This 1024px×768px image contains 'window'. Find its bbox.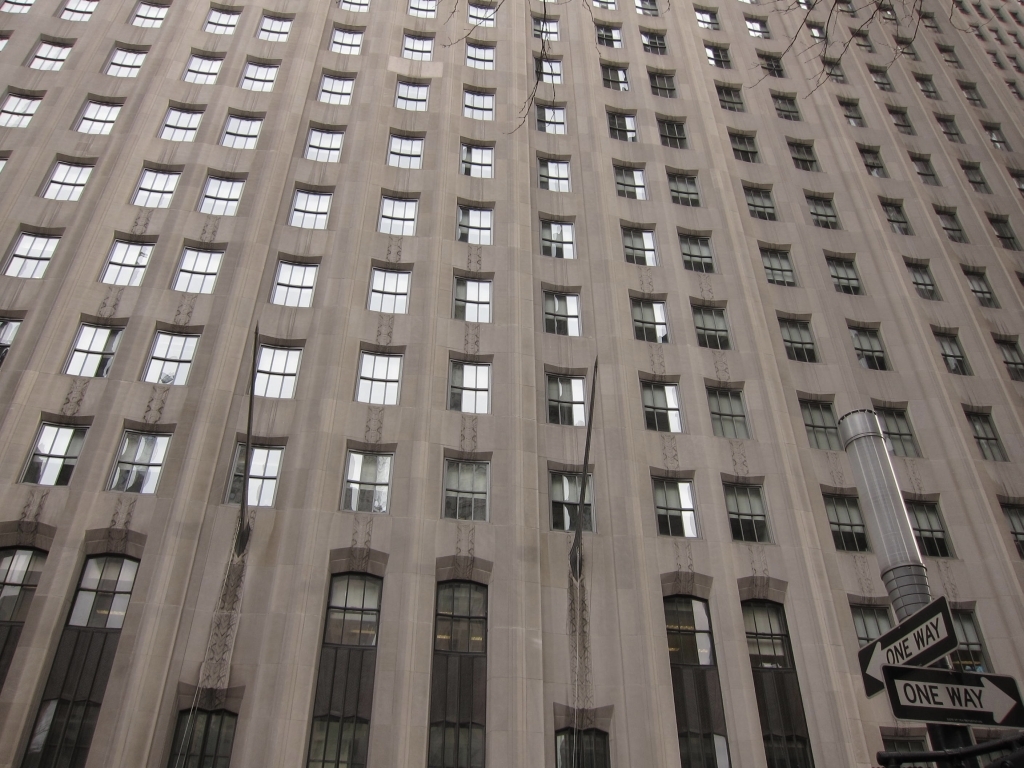
(919,78,936,98).
